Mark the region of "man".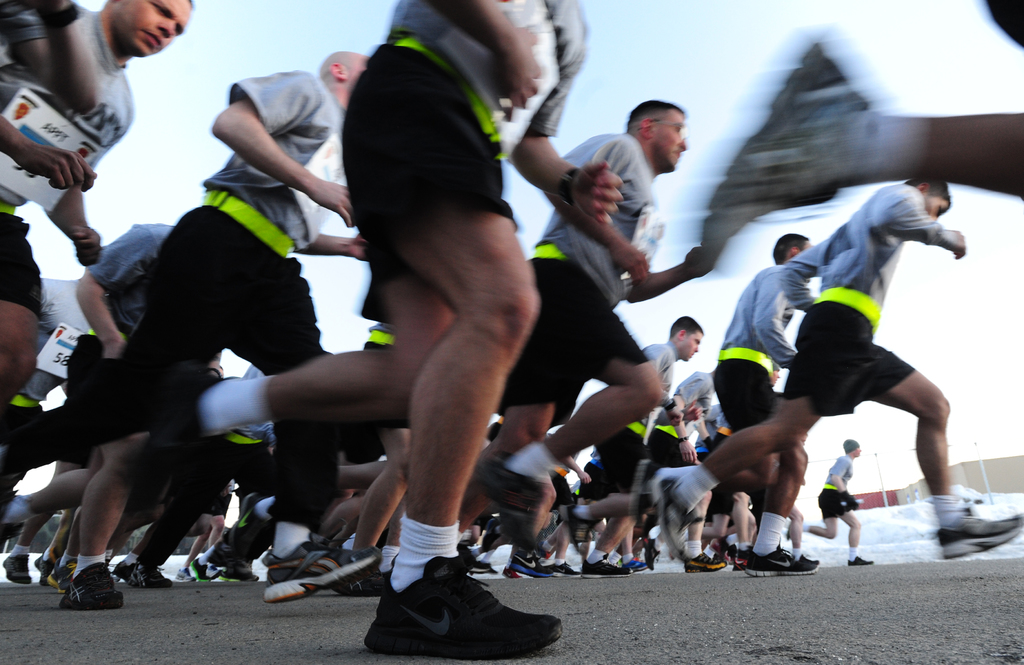
Region: select_region(684, 181, 975, 545).
